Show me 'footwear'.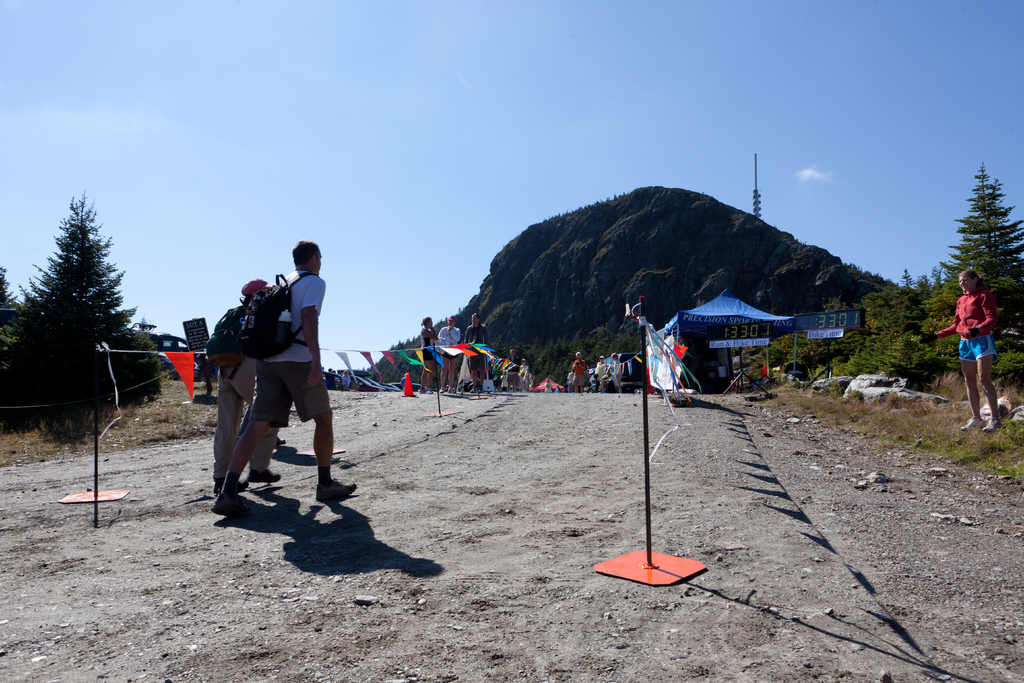
'footwear' is here: bbox=[479, 388, 484, 392].
